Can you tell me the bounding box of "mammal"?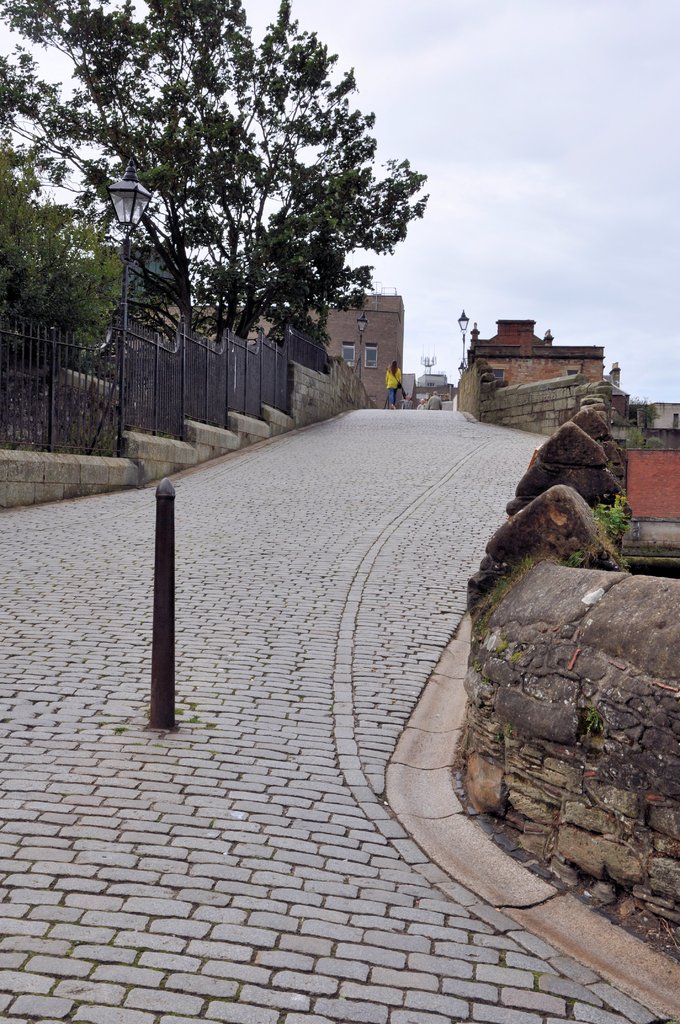
[x1=425, y1=390, x2=449, y2=412].
